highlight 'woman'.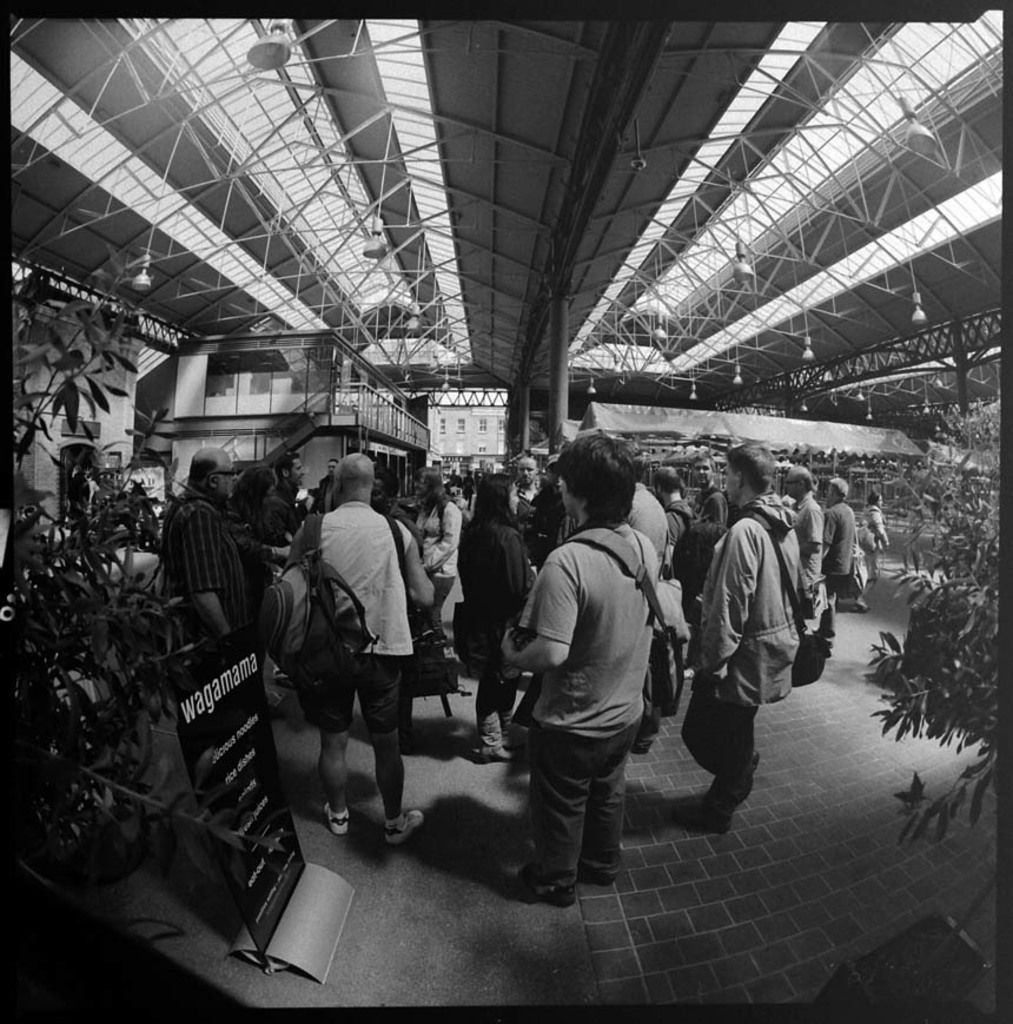
Highlighted region: x1=226 y1=465 x2=299 y2=696.
